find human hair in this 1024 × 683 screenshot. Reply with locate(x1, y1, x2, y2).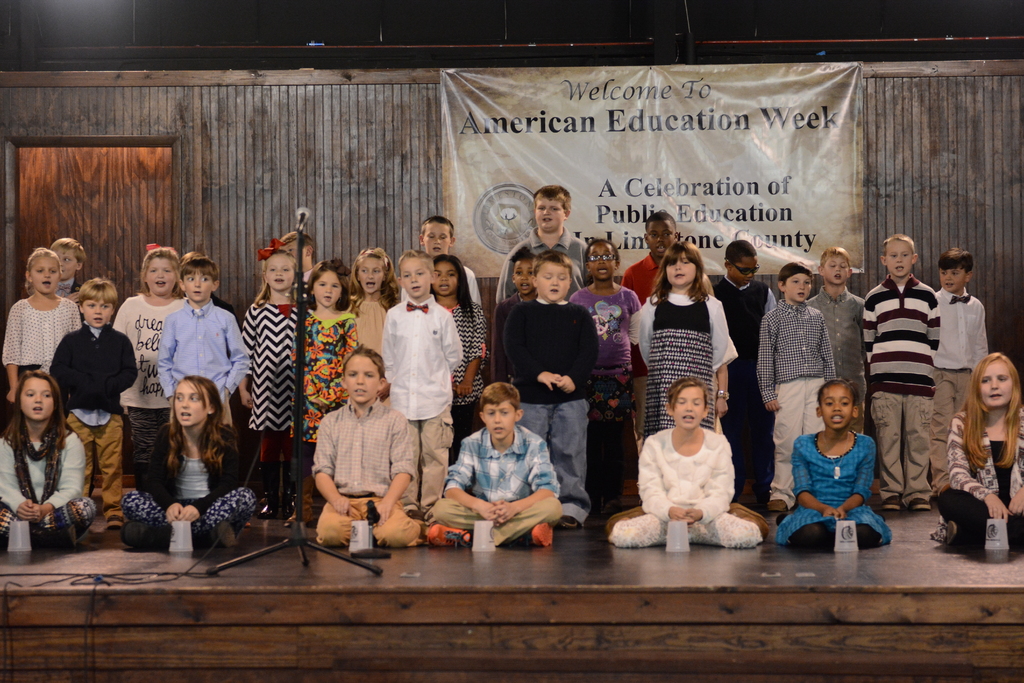
locate(420, 214, 454, 239).
